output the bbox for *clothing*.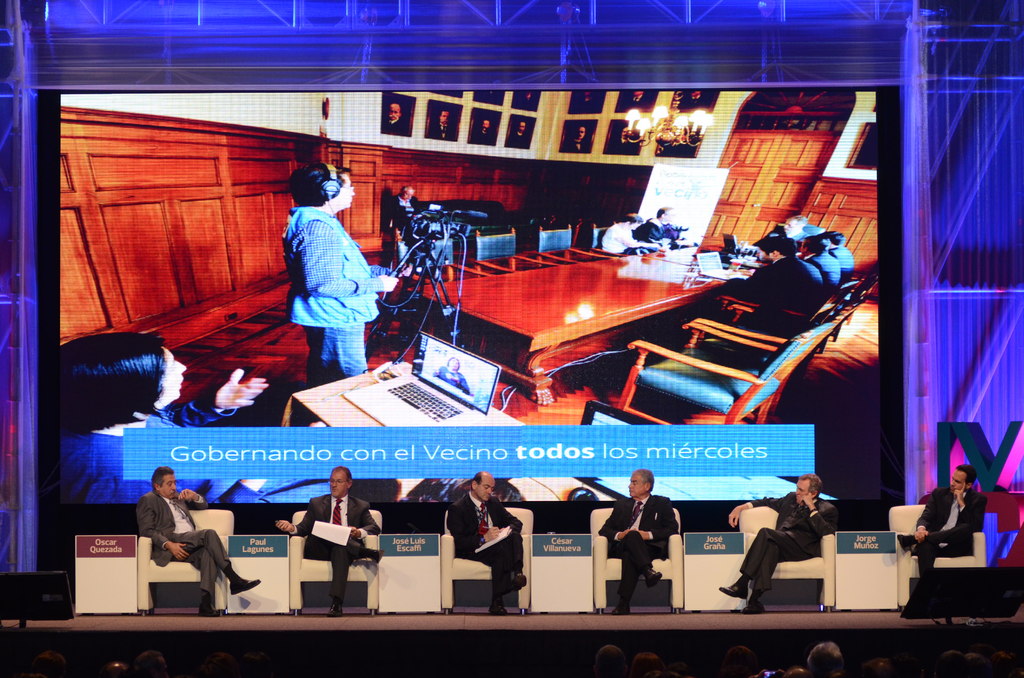
[291, 488, 380, 604].
